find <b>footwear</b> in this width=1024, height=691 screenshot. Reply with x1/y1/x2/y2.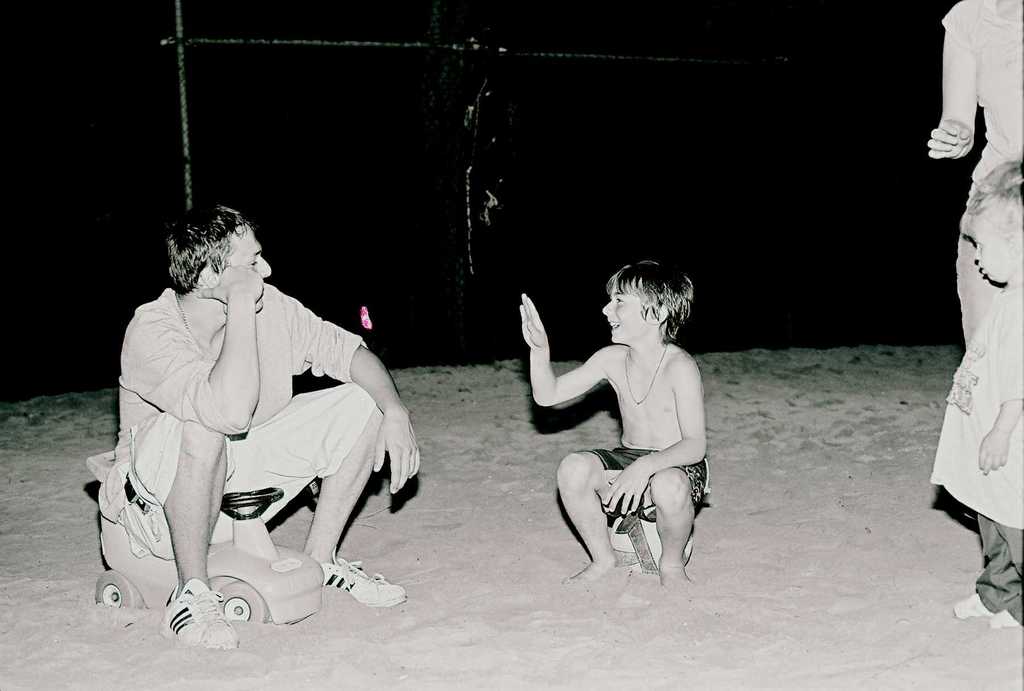
954/591/991/619.
